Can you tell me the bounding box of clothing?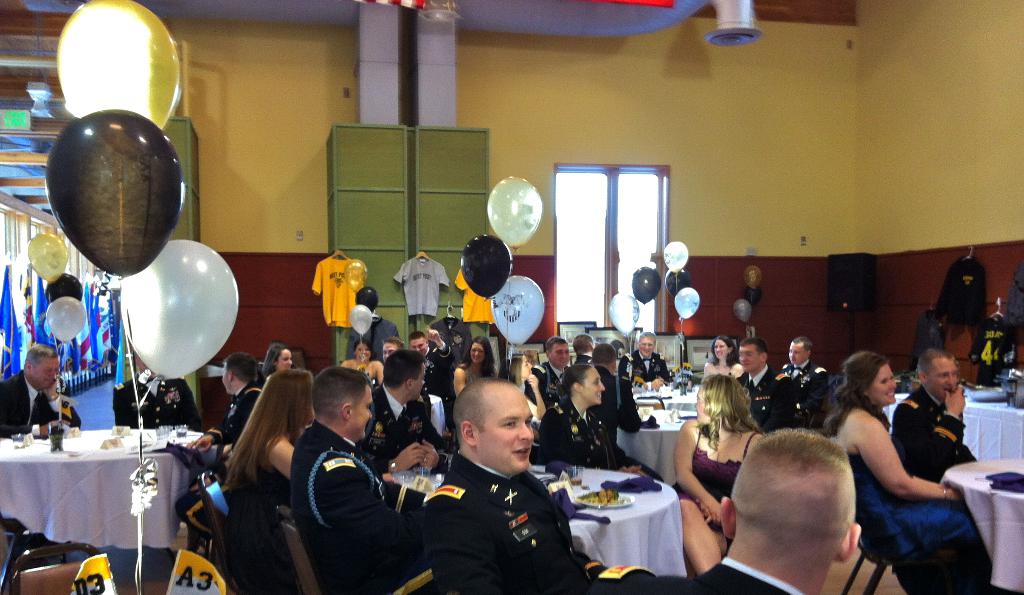
bbox=[535, 397, 626, 473].
